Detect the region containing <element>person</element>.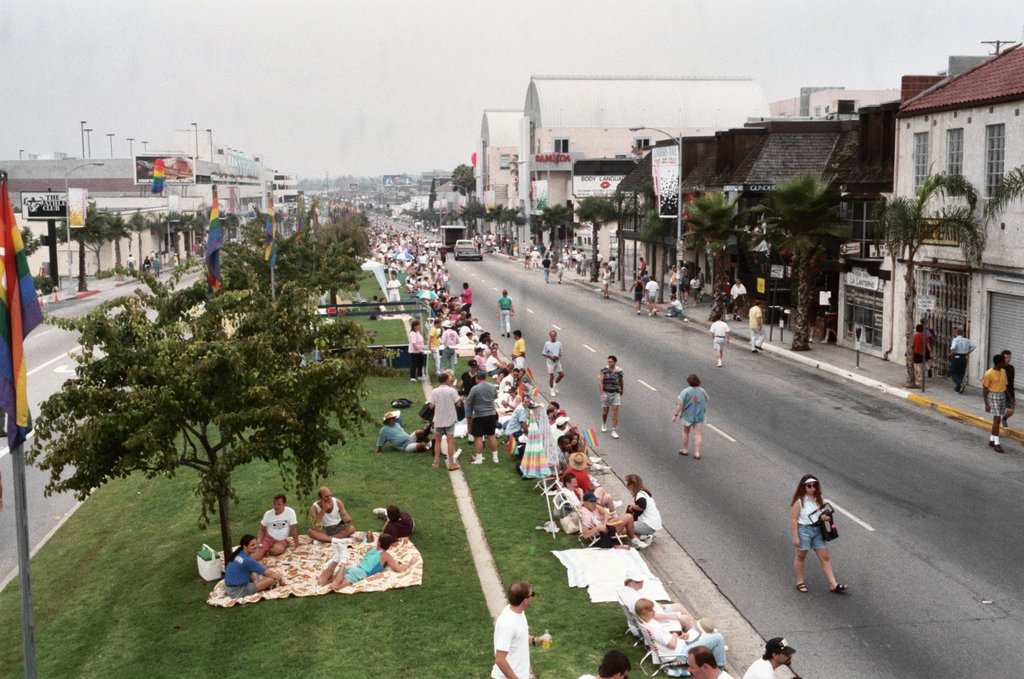
rect(947, 330, 976, 396).
